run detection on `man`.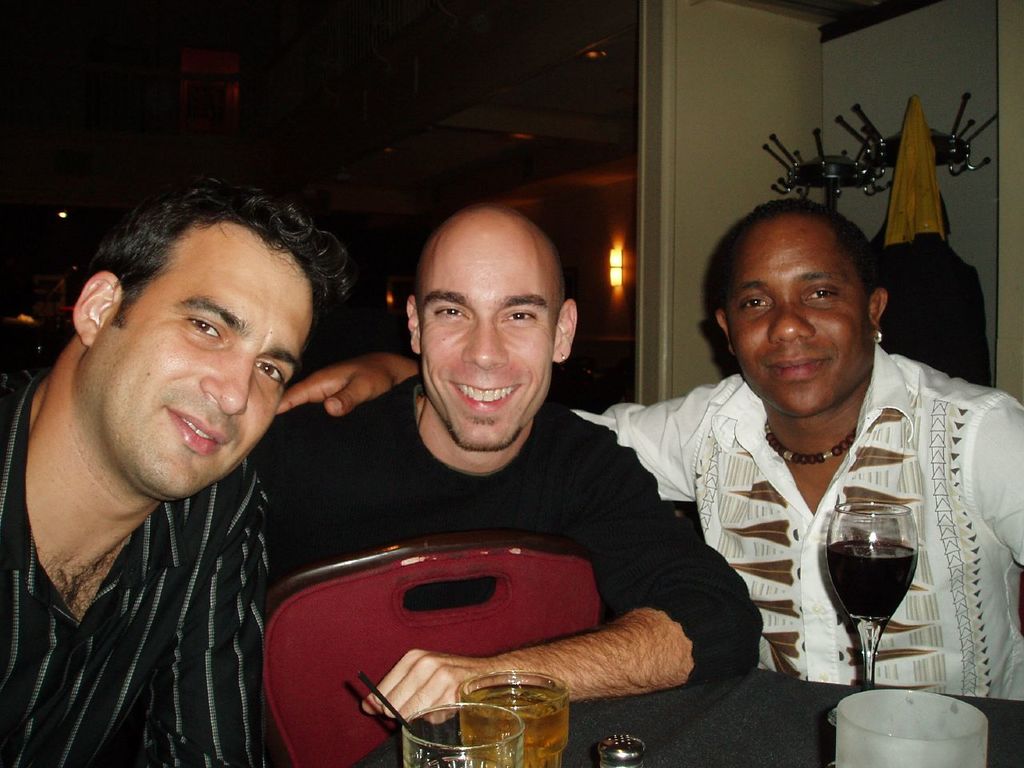
Result: [0,160,340,767].
